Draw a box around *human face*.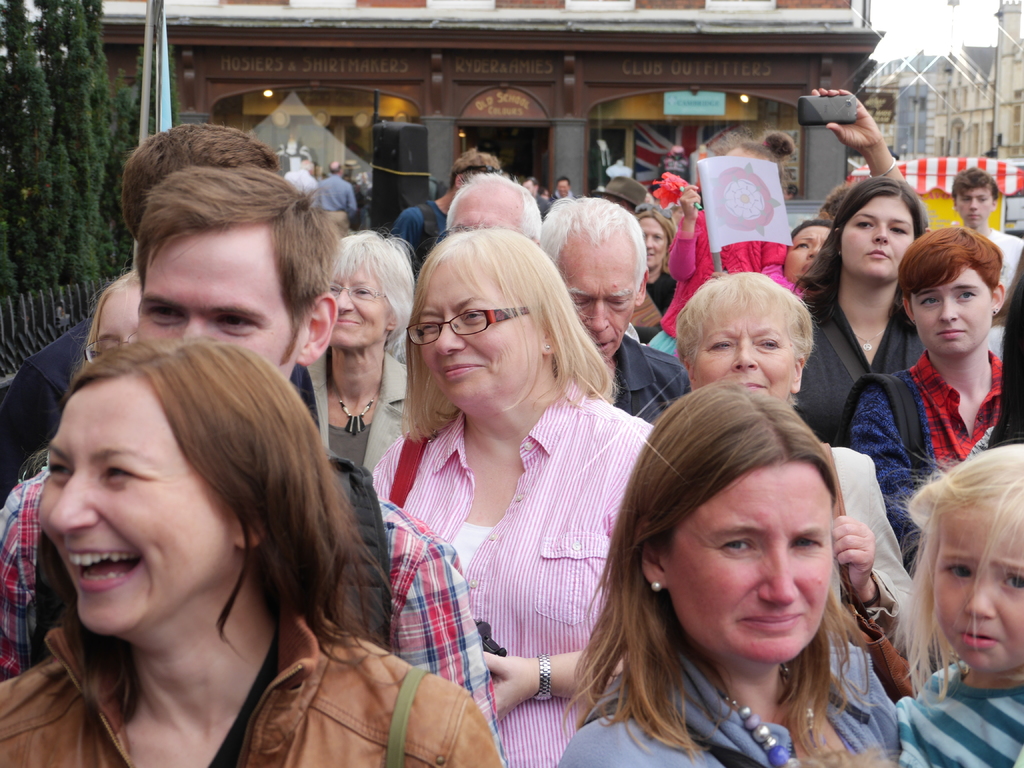
x1=139 y1=225 x2=301 y2=380.
